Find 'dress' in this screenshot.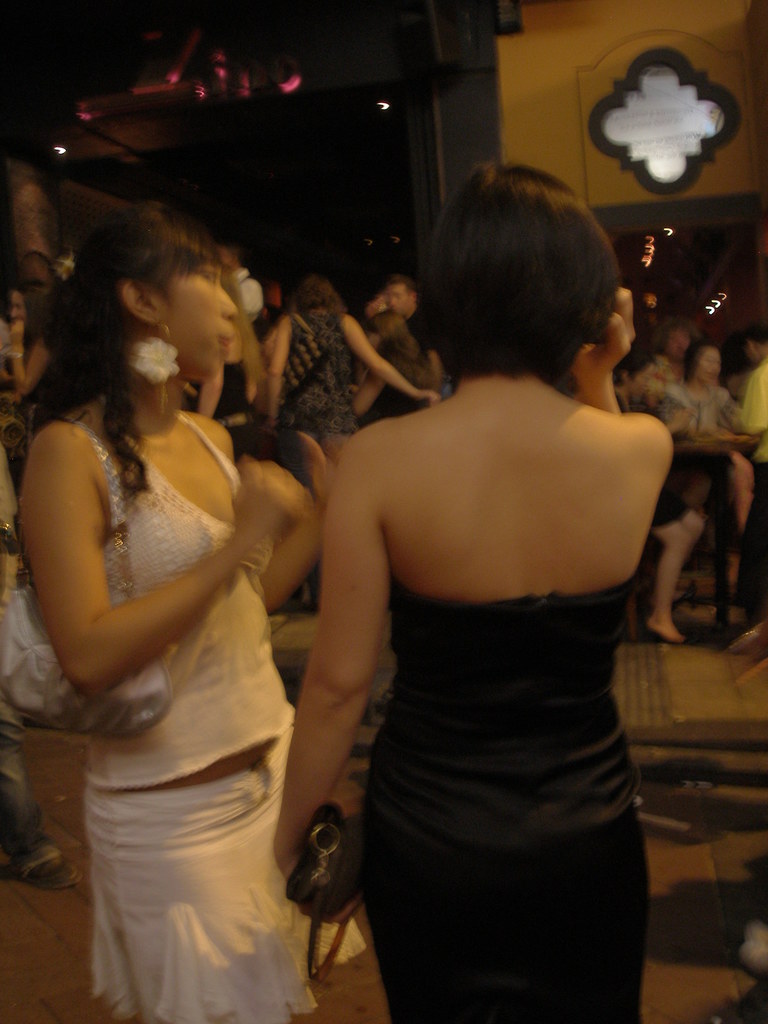
The bounding box for 'dress' is {"left": 359, "top": 578, "right": 651, "bottom": 1023}.
